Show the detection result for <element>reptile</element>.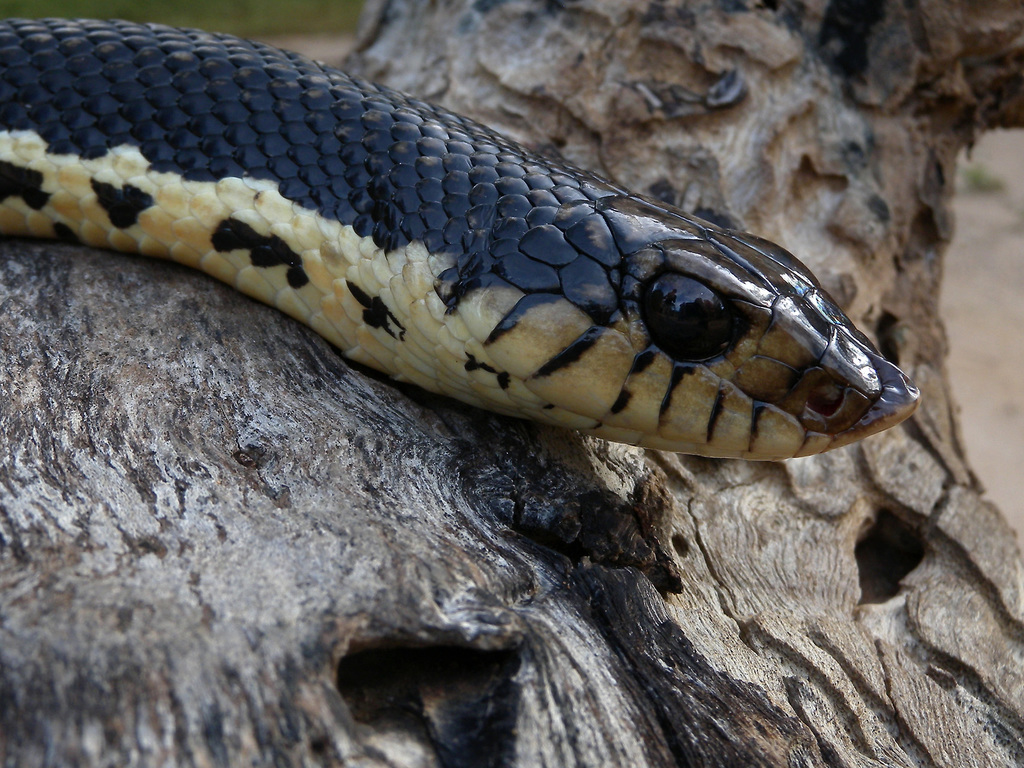
x1=0 y1=11 x2=929 y2=460.
